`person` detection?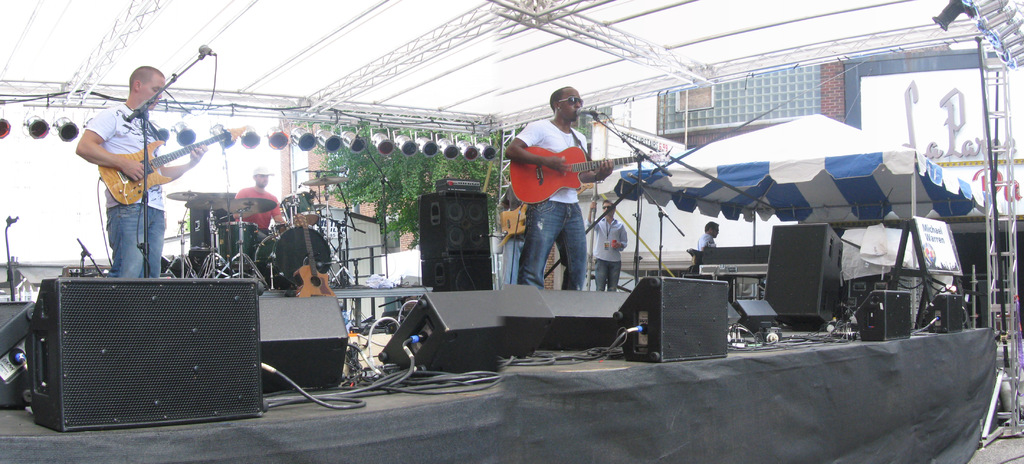
x1=71 y1=72 x2=204 y2=286
